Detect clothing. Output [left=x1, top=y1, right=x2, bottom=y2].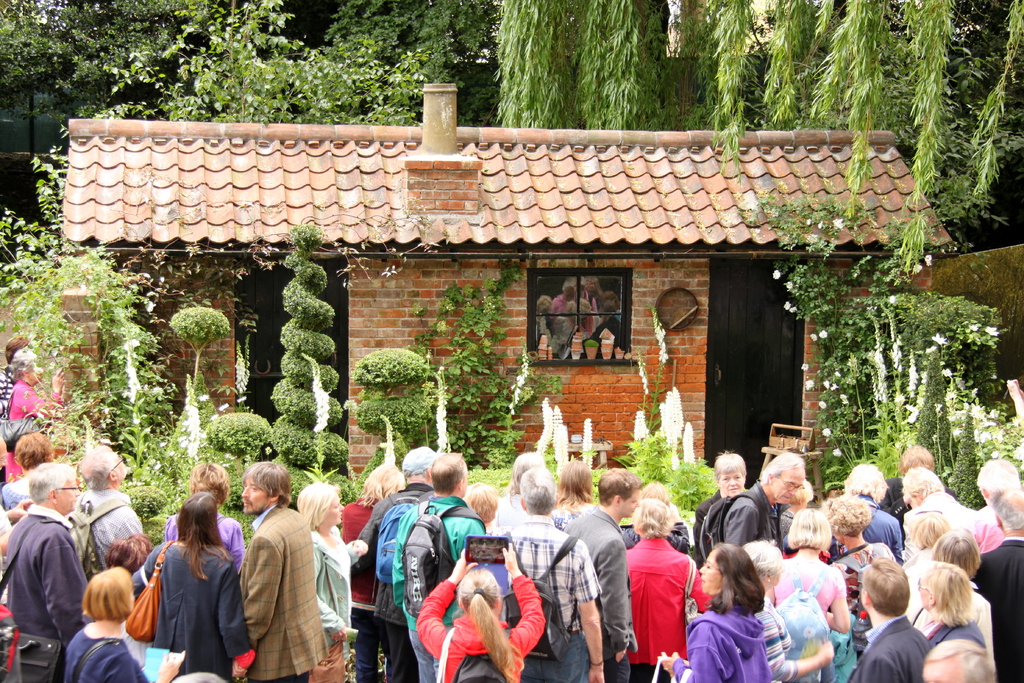
[left=762, top=553, right=847, bottom=682].
